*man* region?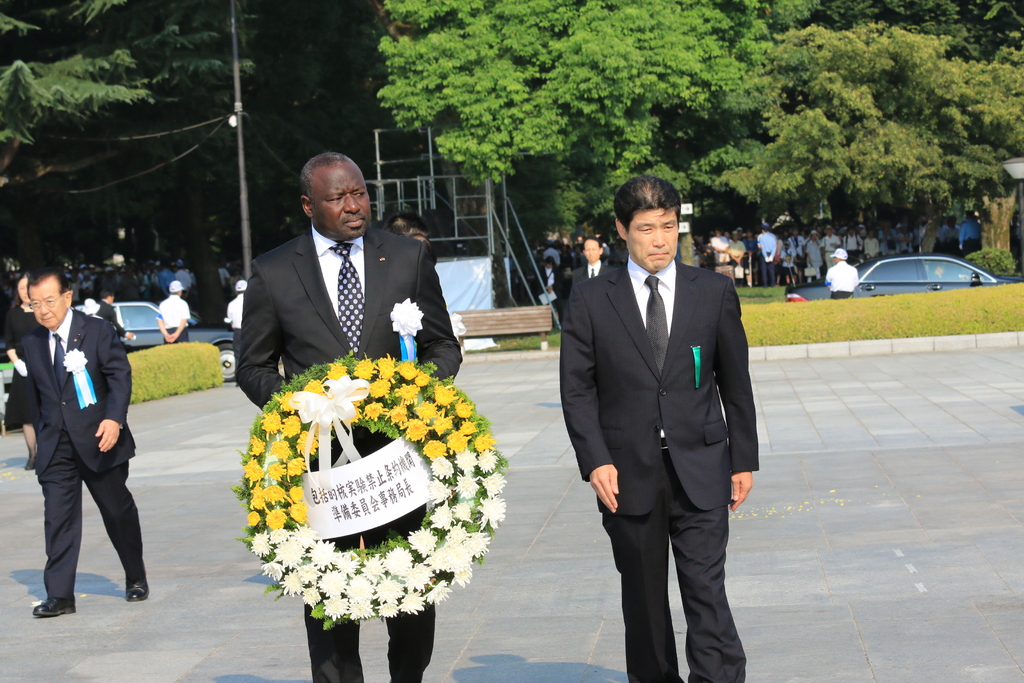
(left=93, top=283, right=125, bottom=333)
